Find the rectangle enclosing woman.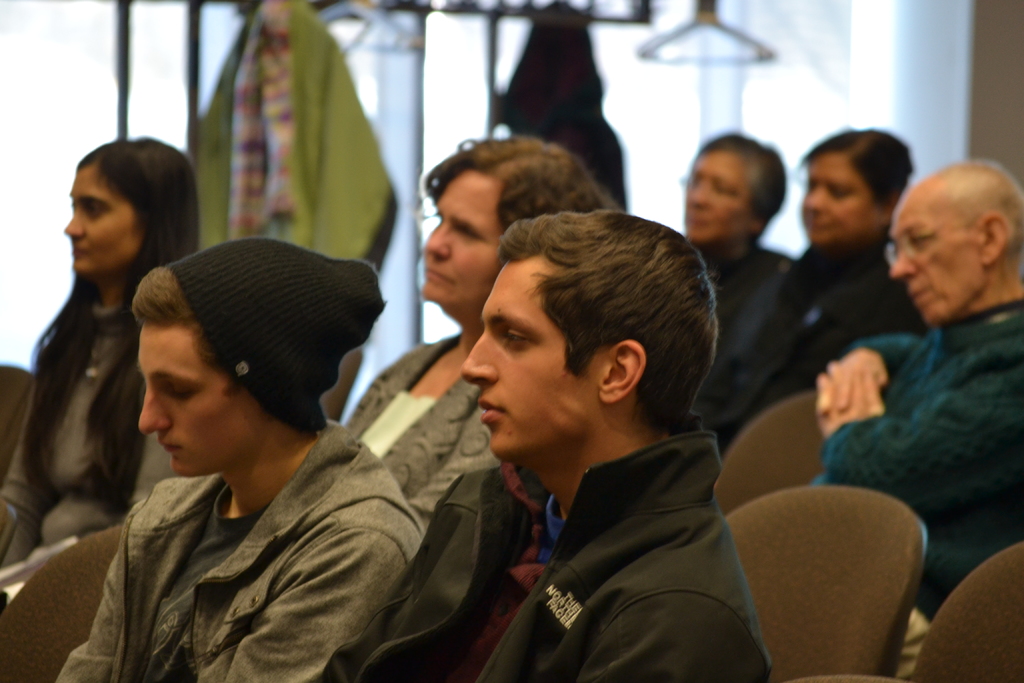
Rect(12, 134, 191, 592).
